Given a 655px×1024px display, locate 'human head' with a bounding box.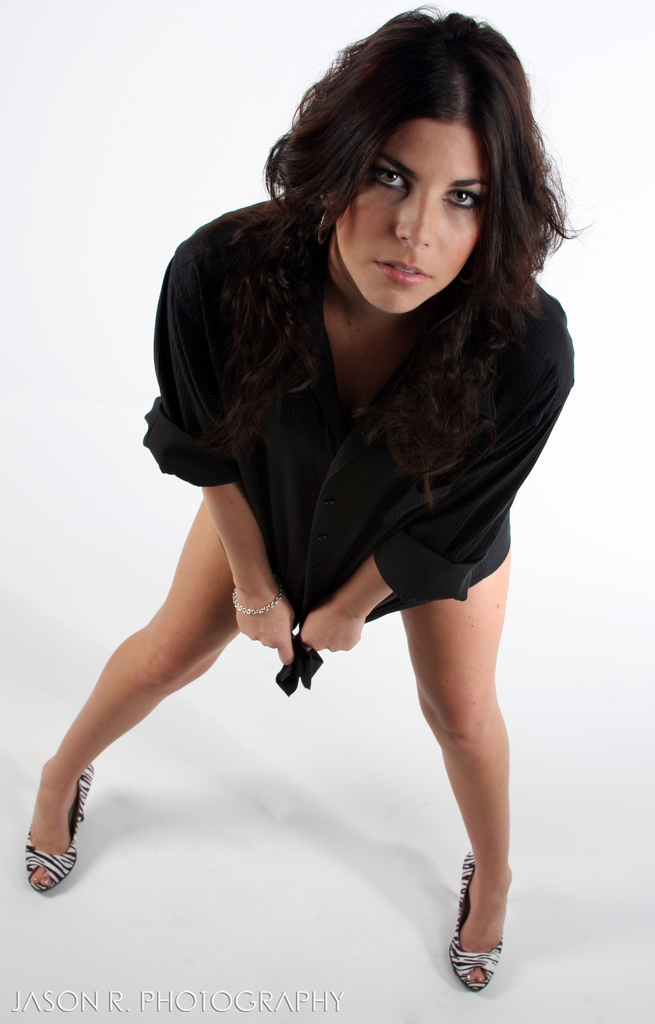
Located: [x1=277, y1=16, x2=540, y2=303].
